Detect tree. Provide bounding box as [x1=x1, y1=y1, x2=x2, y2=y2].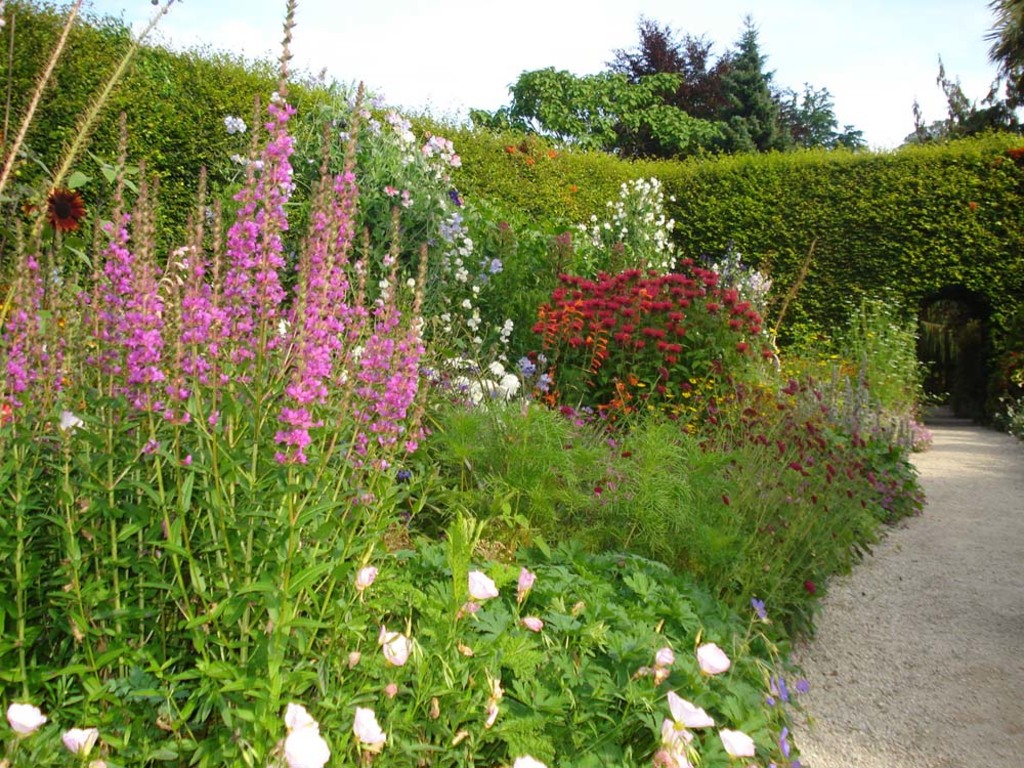
[x1=897, y1=121, x2=964, y2=143].
